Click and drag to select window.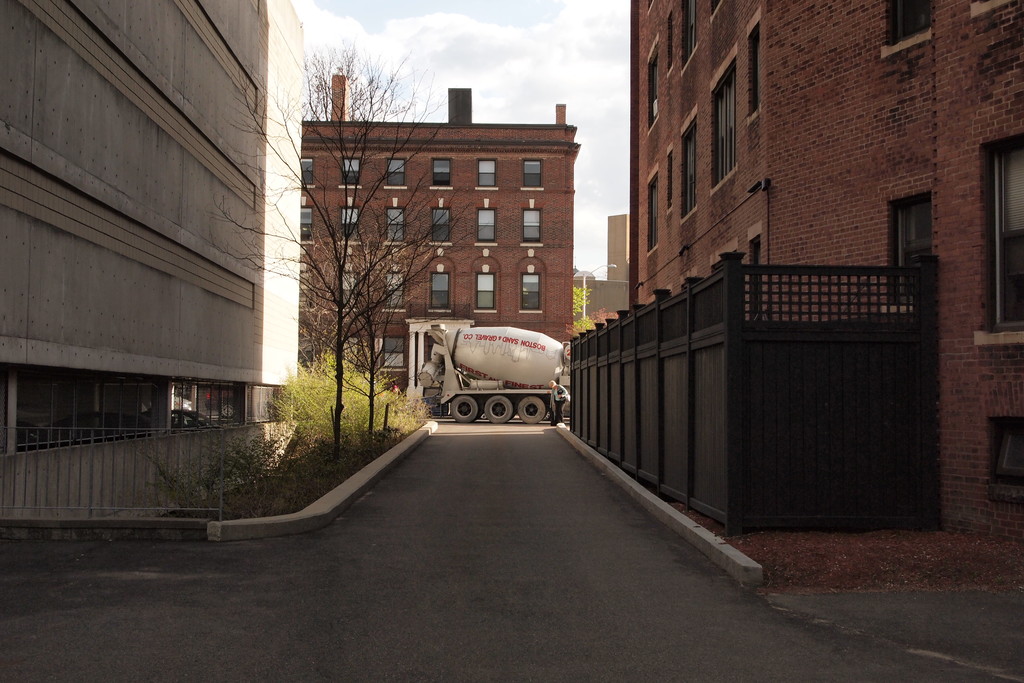
Selection: 887 192 936 308.
